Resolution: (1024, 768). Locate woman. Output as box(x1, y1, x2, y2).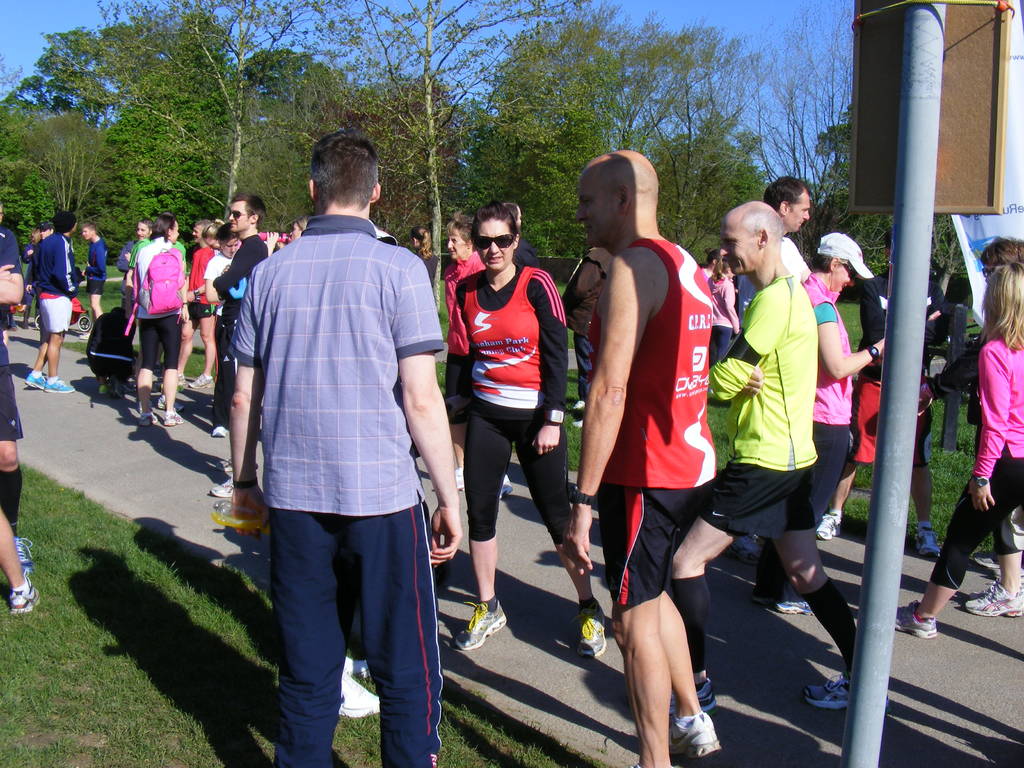
box(440, 218, 488, 317).
